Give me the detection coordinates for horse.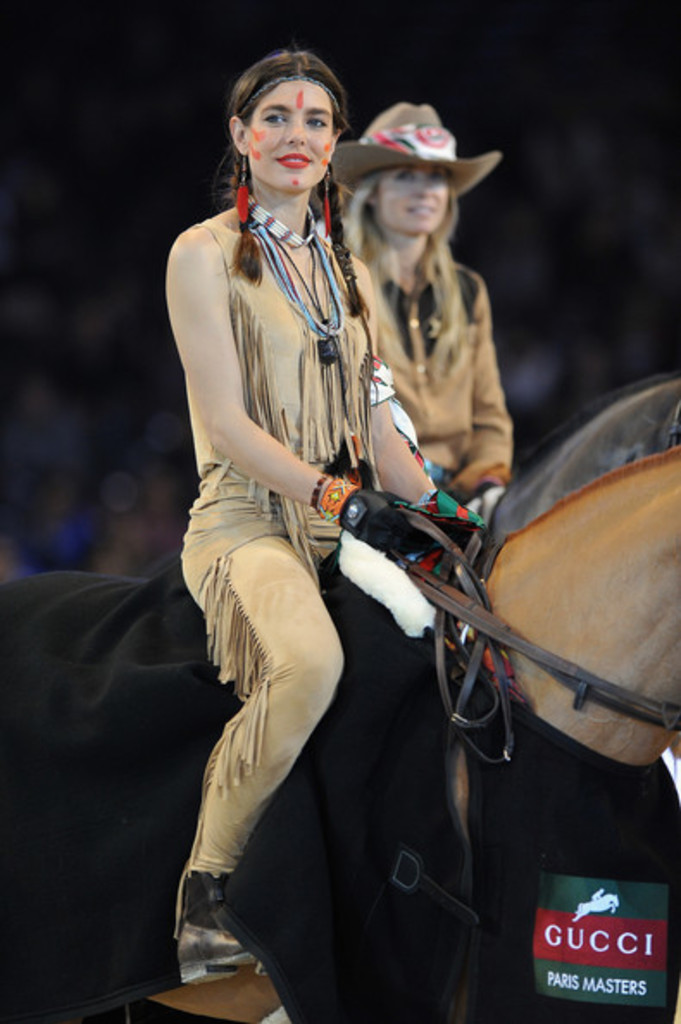
<region>486, 379, 679, 552</region>.
